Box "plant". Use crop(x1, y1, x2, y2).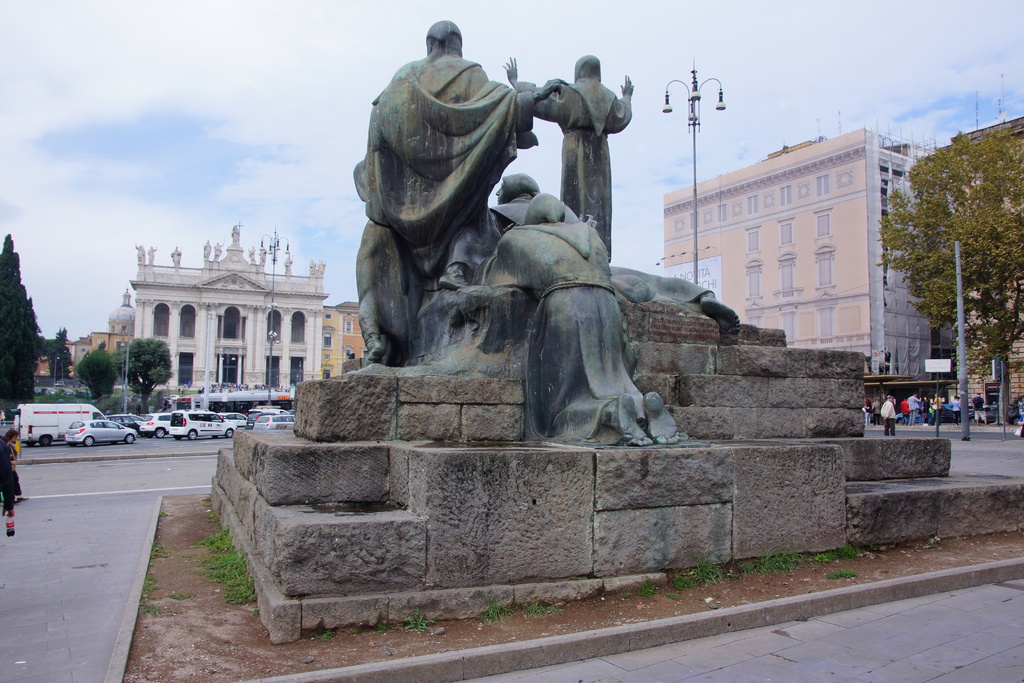
crop(821, 566, 862, 577).
